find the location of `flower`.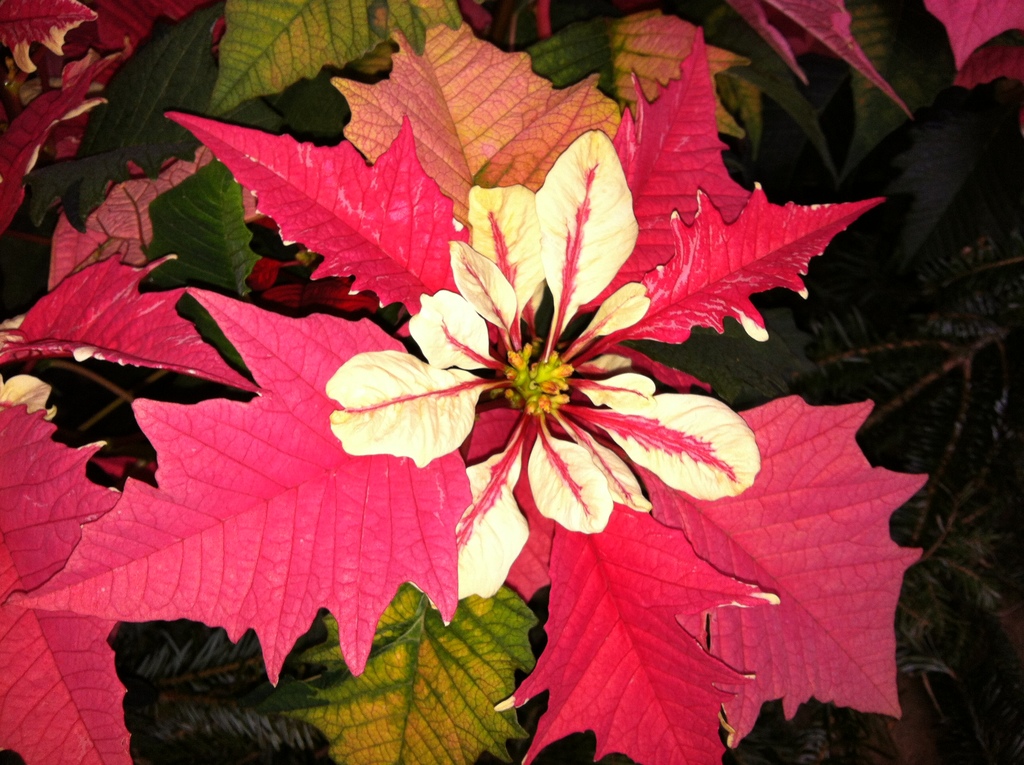
Location: x1=316, y1=128, x2=781, y2=609.
